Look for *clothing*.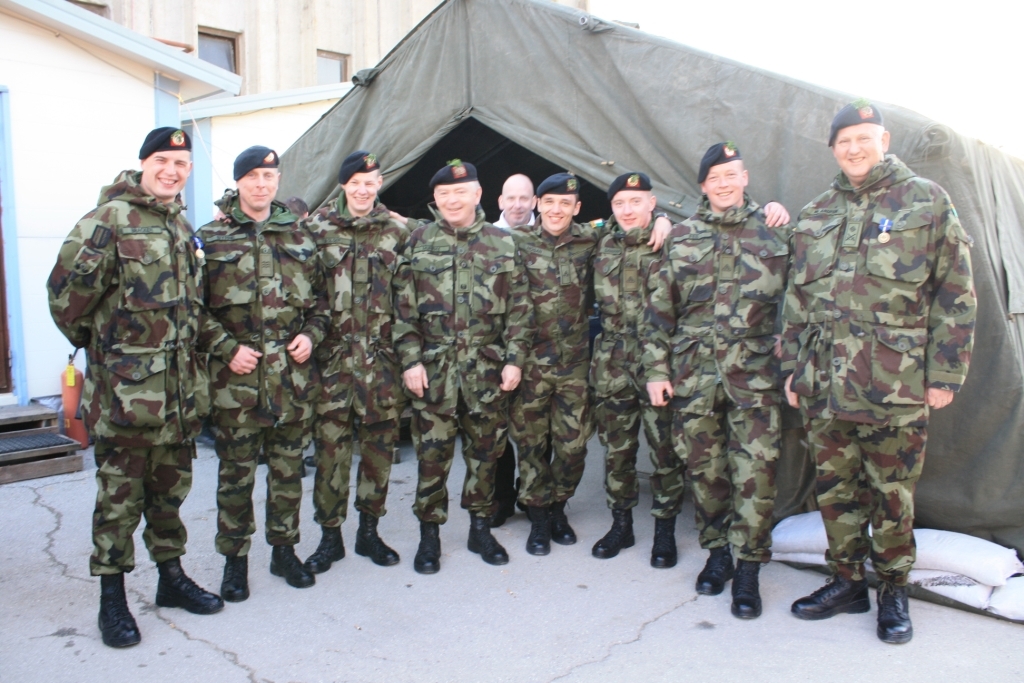
Found: x1=589, y1=235, x2=676, y2=517.
